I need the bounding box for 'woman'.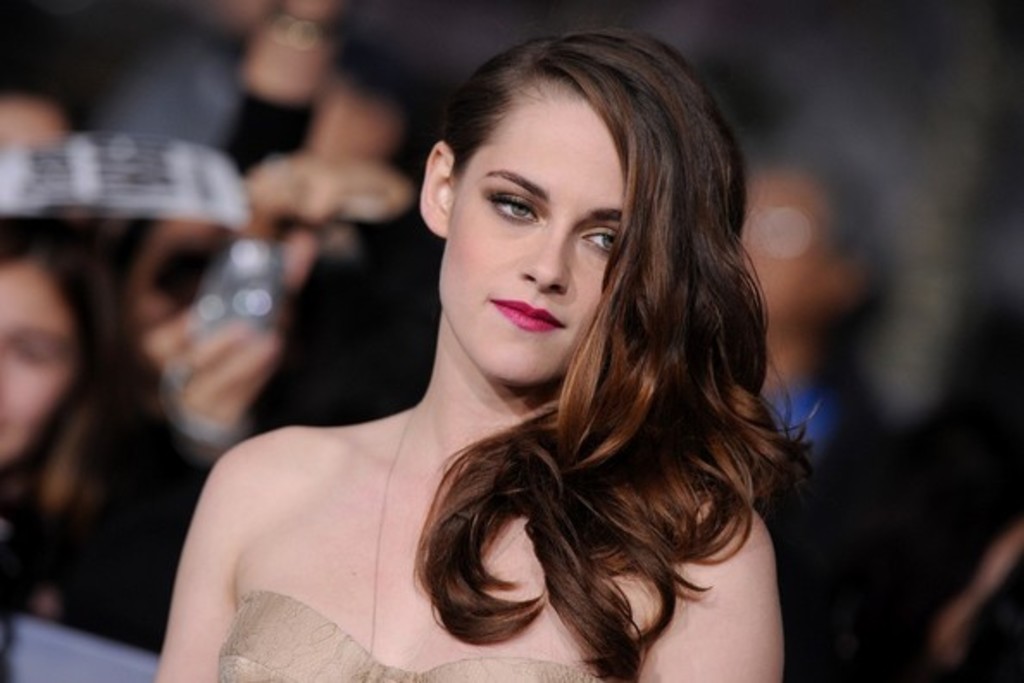
Here it is: x1=252 y1=19 x2=800 y2=678.
